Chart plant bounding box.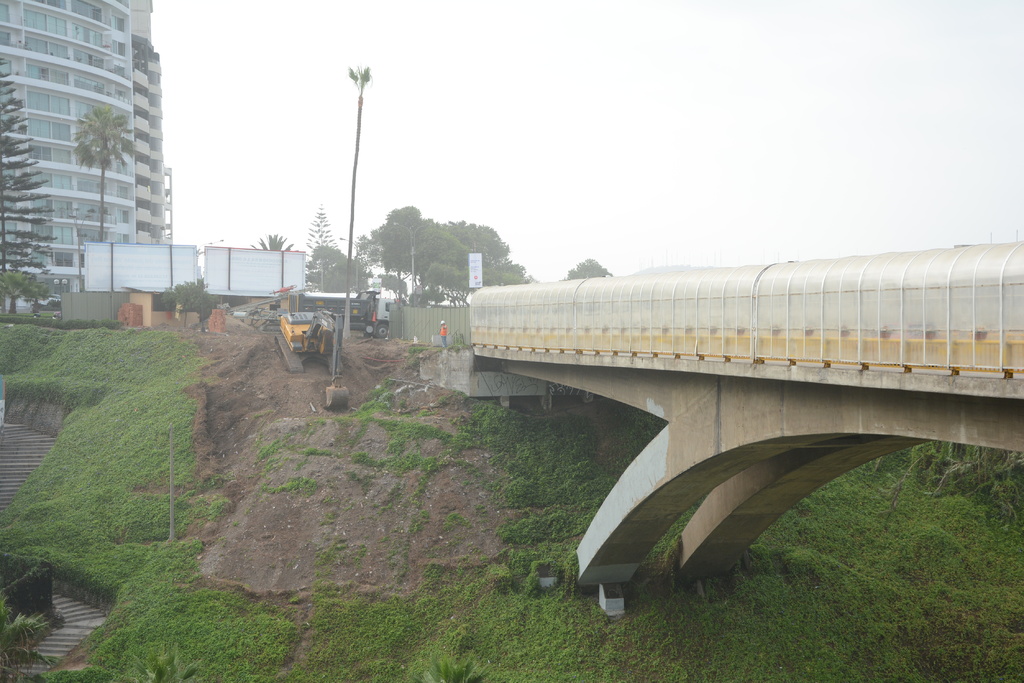
Charted: 348, 500, 356, 511.
